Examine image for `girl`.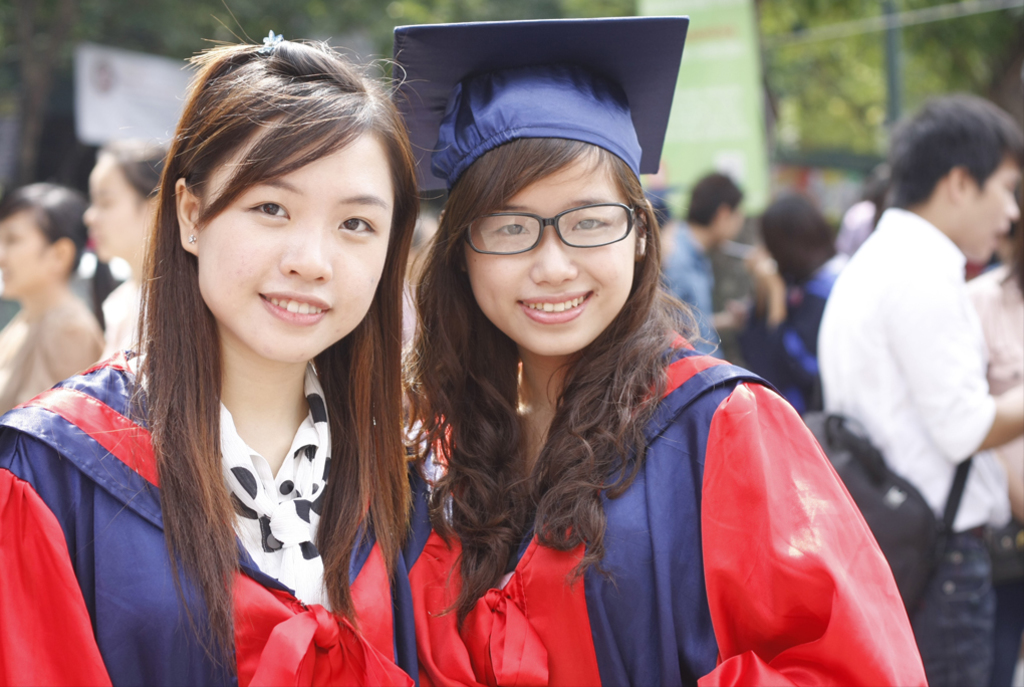
Examination result: Rect(402, 19, 927, 686).
